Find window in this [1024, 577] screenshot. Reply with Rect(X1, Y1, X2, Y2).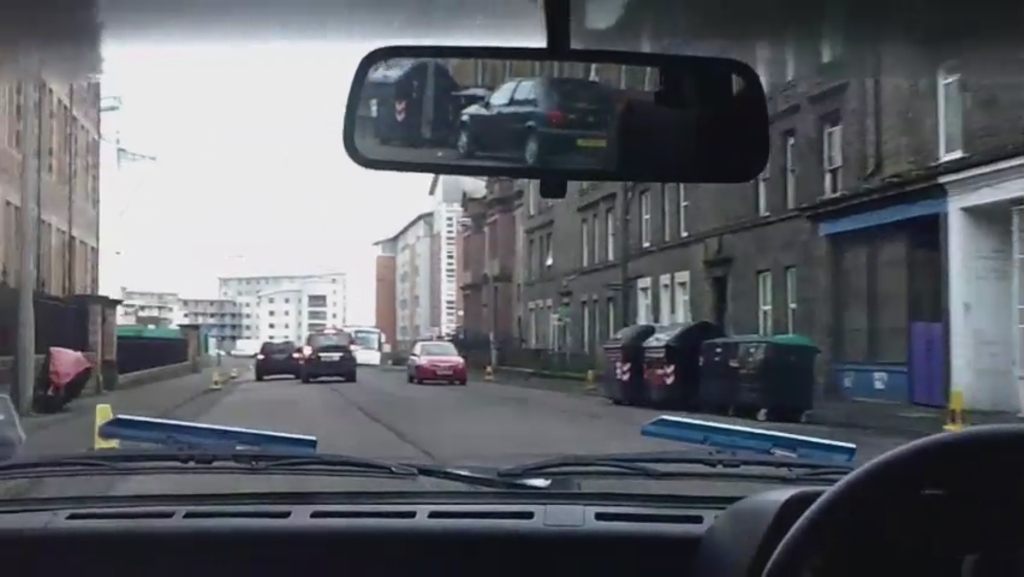
Rect(758, 269, 772, 337).
